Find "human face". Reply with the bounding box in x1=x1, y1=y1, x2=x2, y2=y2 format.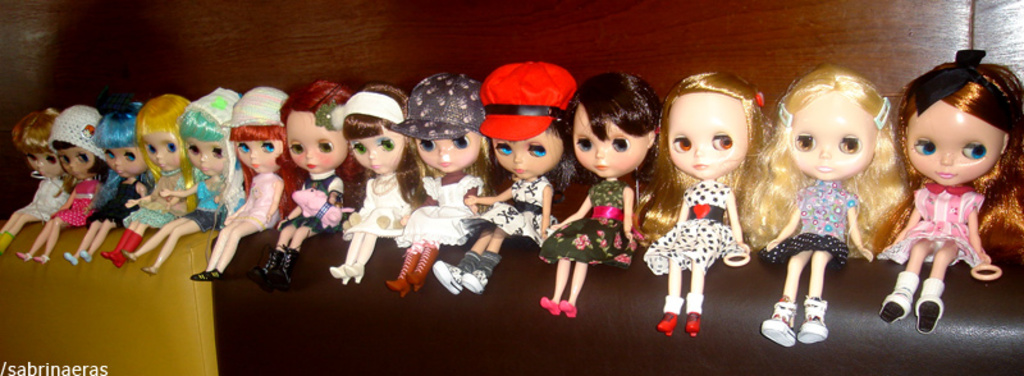
x1=230, y1=136, x2=280, y2=170.
